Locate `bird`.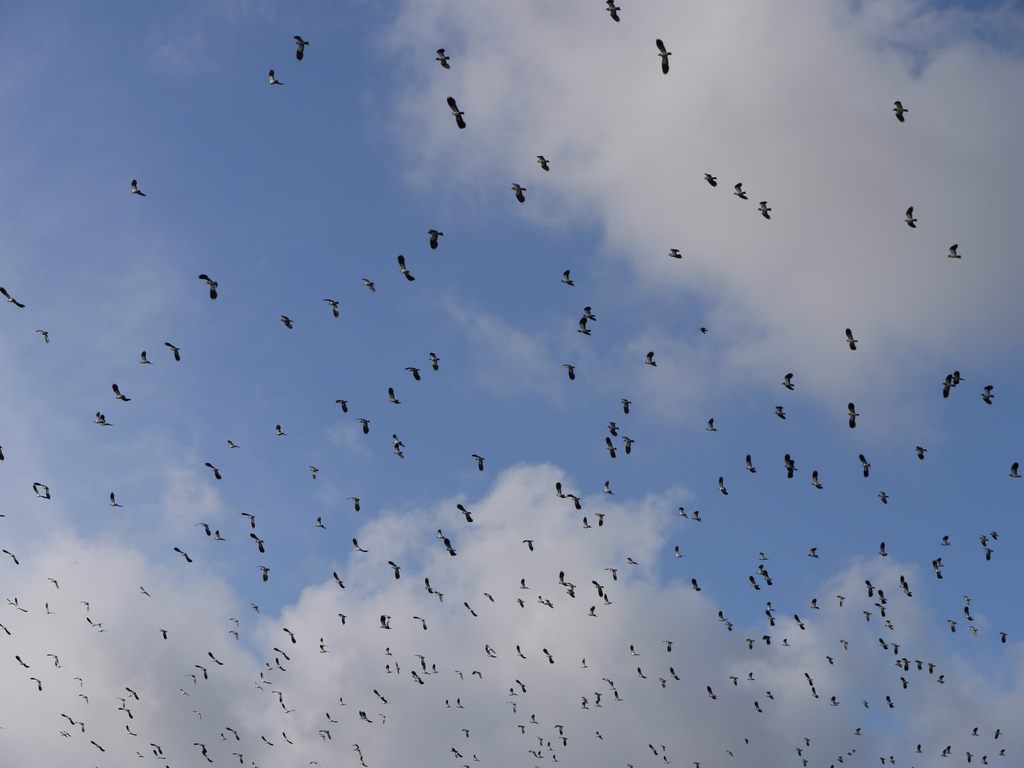
Bounding box: [x1=396, y1=253, x2=415, y2=284].
